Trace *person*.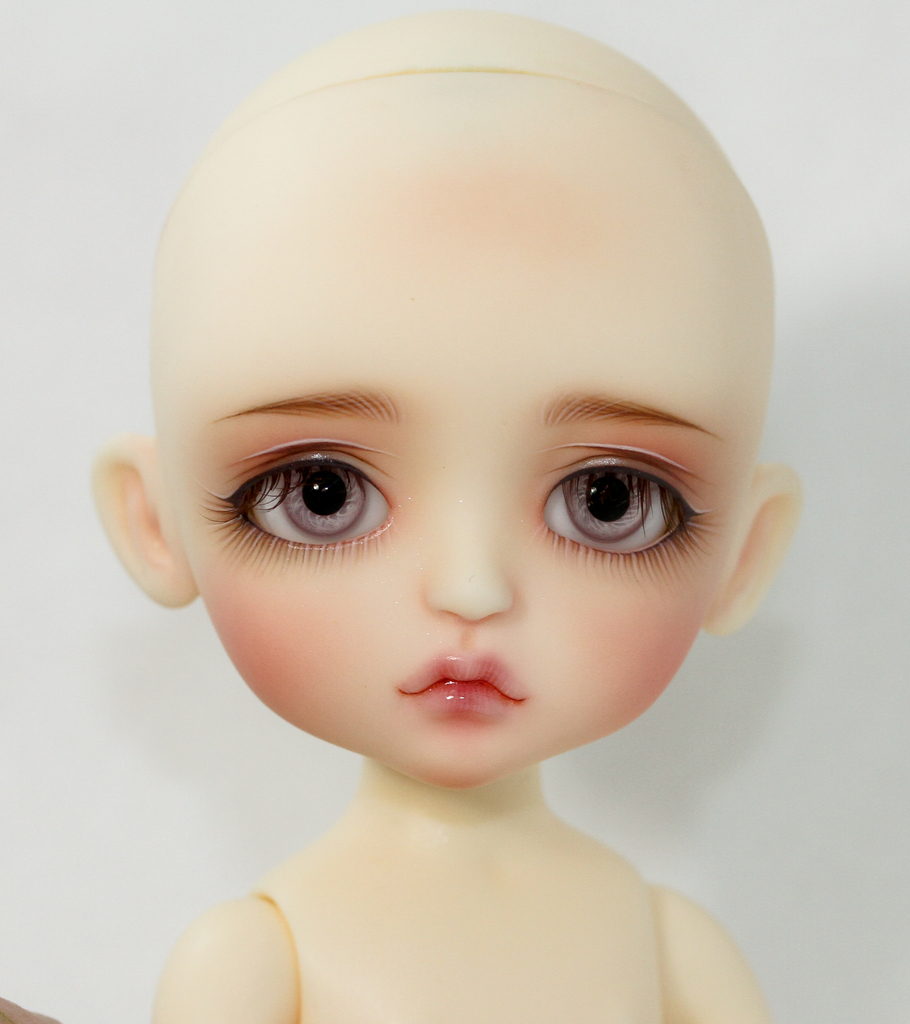
Traced to locate(90, 8, 807, 1023).
